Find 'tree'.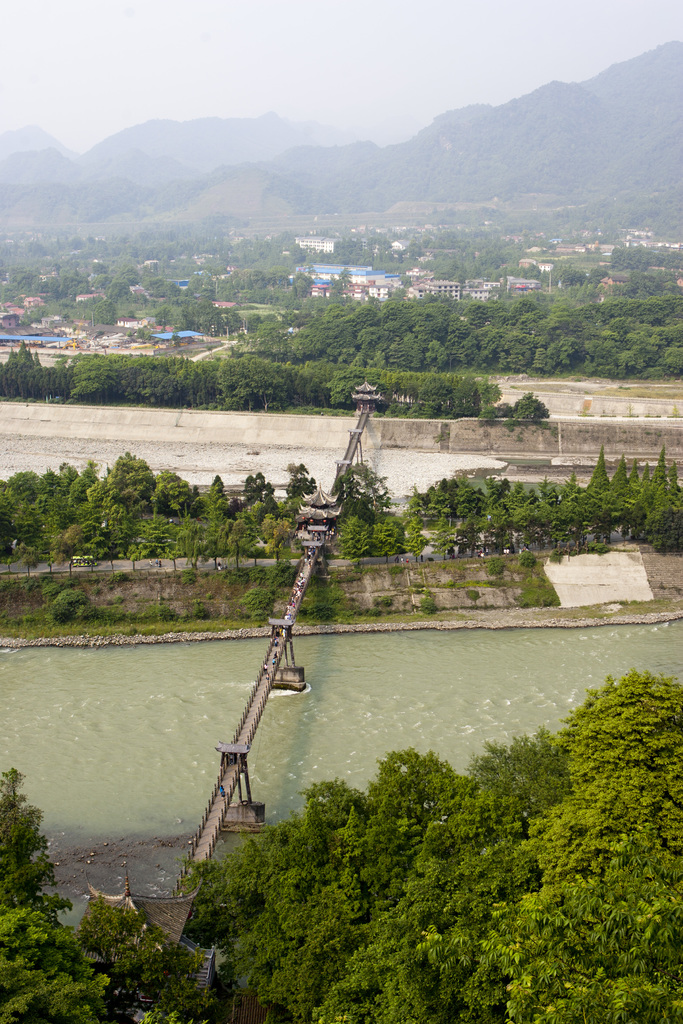
[551, 500, 575, 549].
